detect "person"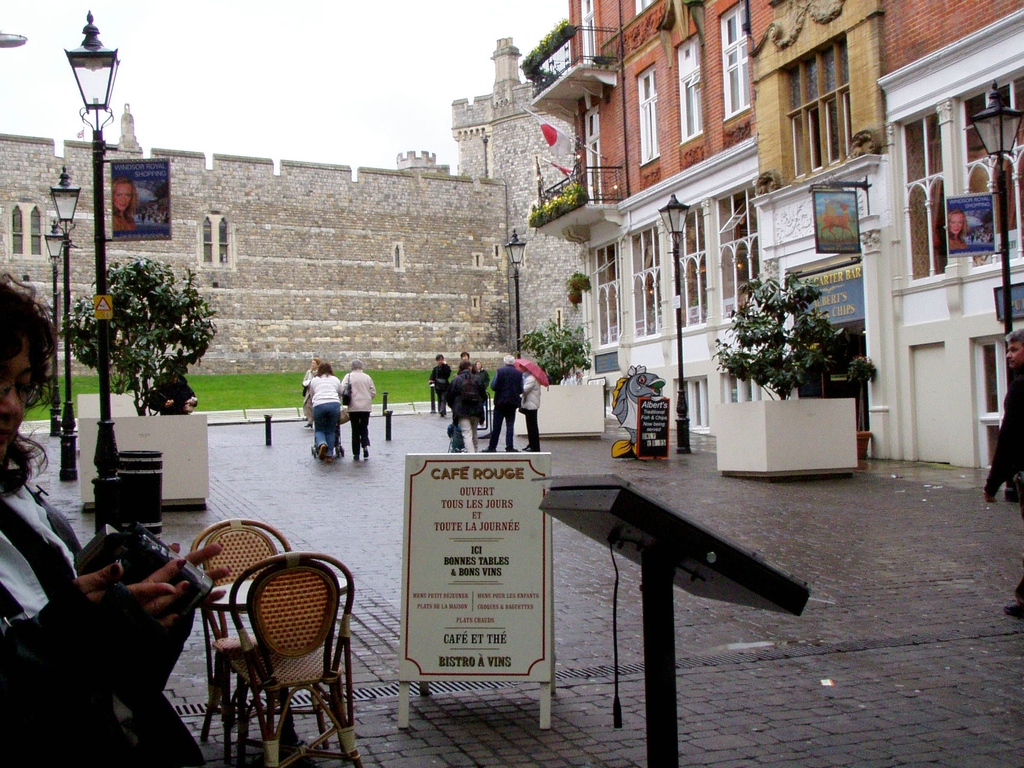
pyautogui.locateOnScreen(0, 273, 231, 767)
